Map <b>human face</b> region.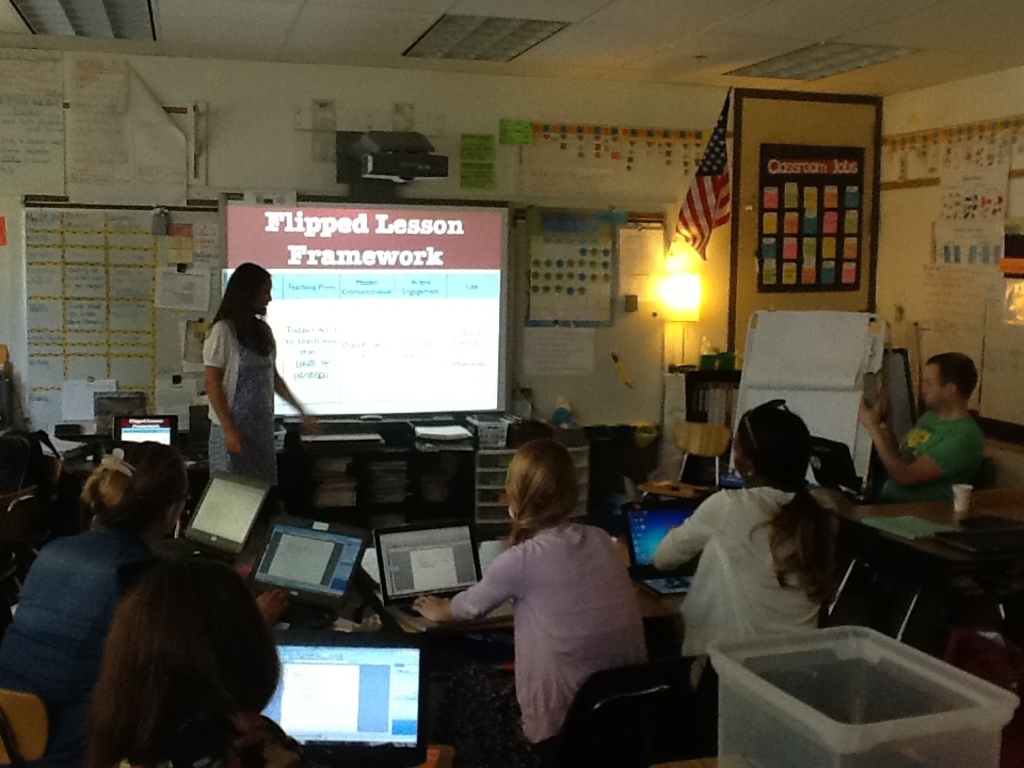
Mapped to bbox=(245, 278, 275, 319).
